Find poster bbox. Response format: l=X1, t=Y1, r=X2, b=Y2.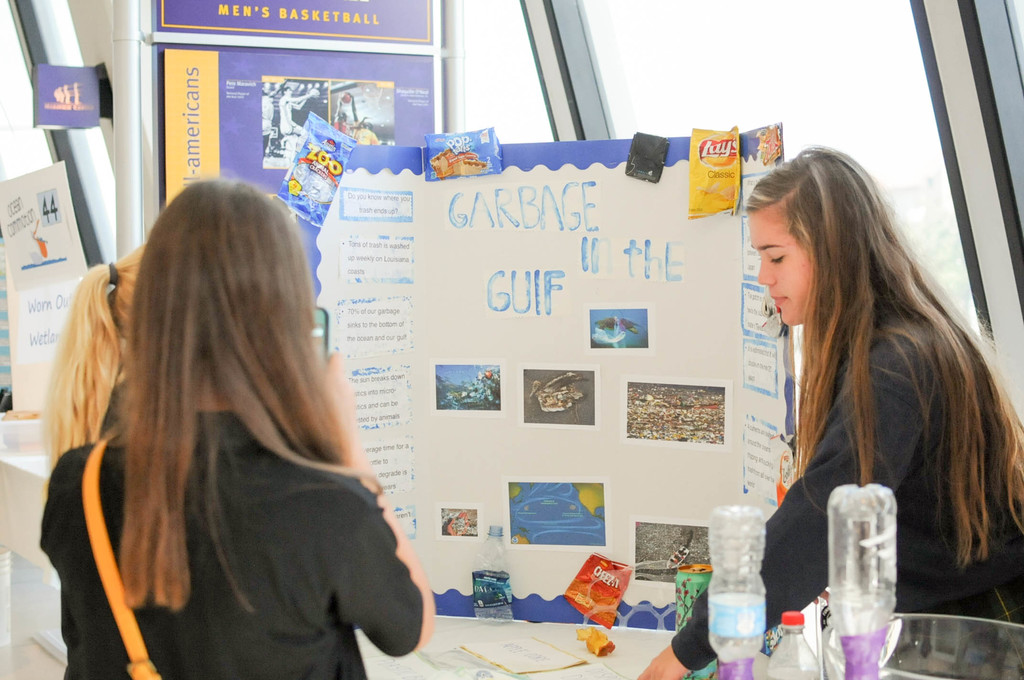
l=36, t=58, r=101, b=123.
